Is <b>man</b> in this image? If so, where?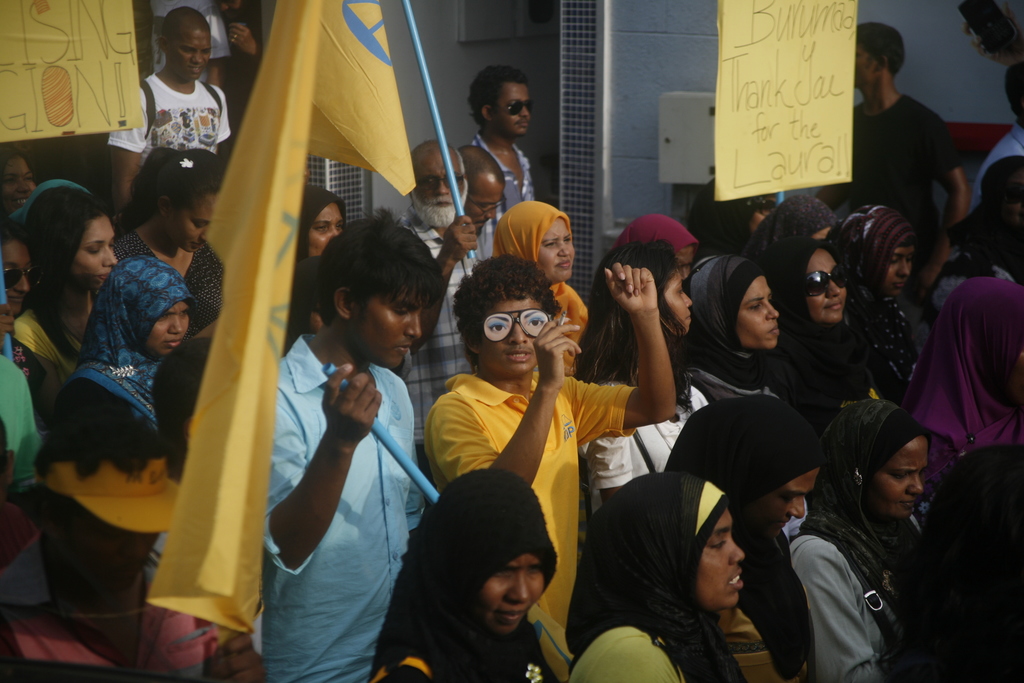
Yes, at 428 256 679 630.
